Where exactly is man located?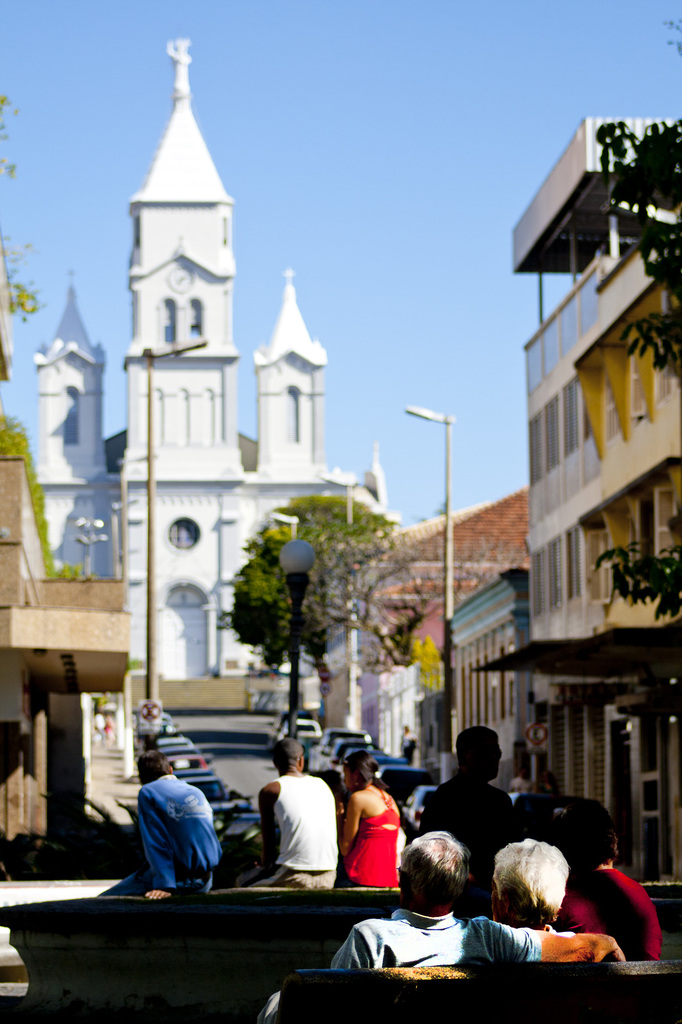
Its bounding box is [255,765,348,908].
